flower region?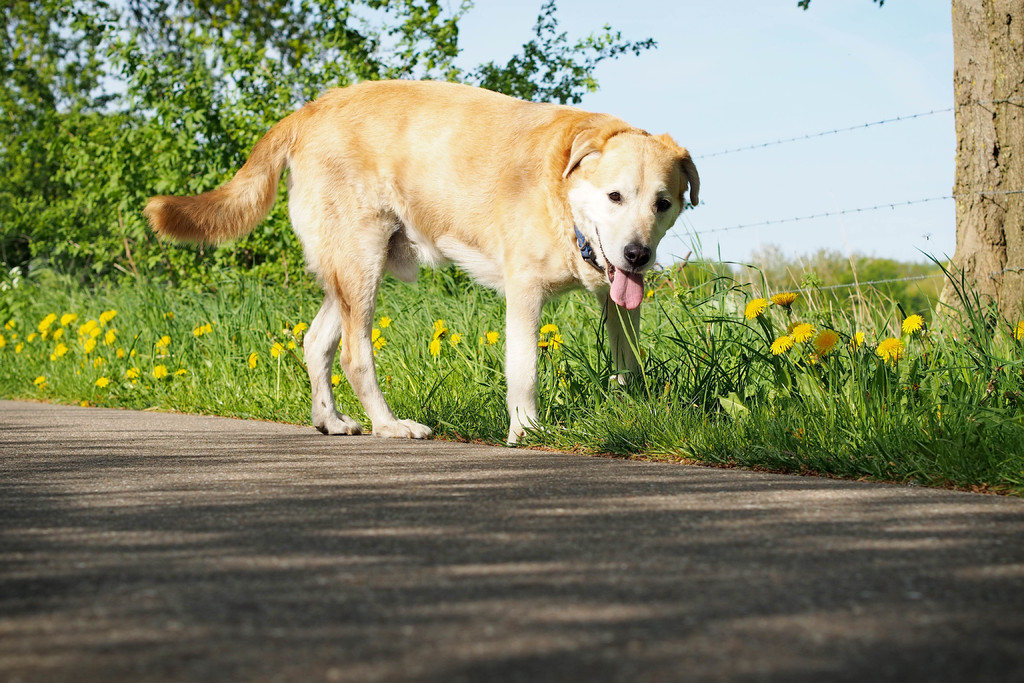
[371,325,380,342]
